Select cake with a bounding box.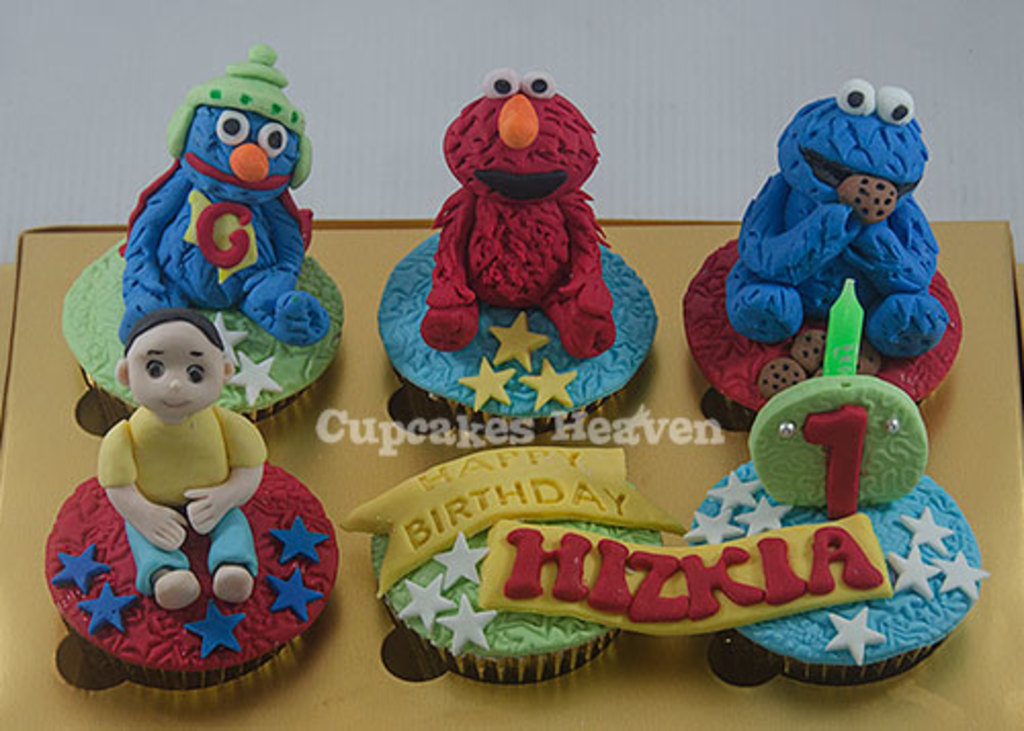
region(680, 74, 967, 405).
